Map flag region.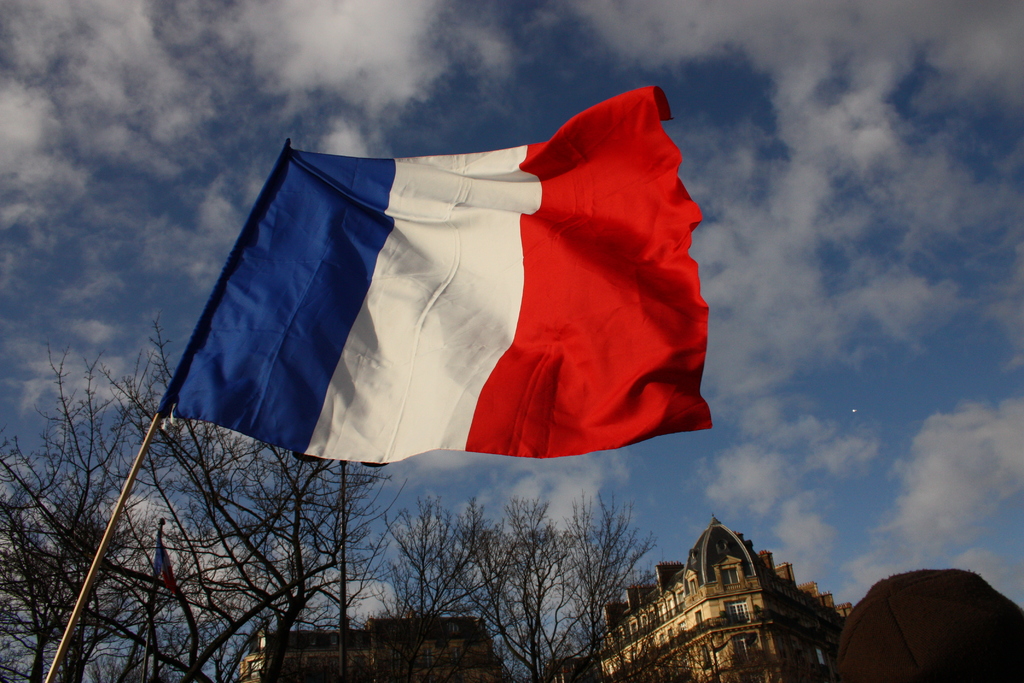
Mapped to x1=181, y1=88, x2=705, y2=493.
